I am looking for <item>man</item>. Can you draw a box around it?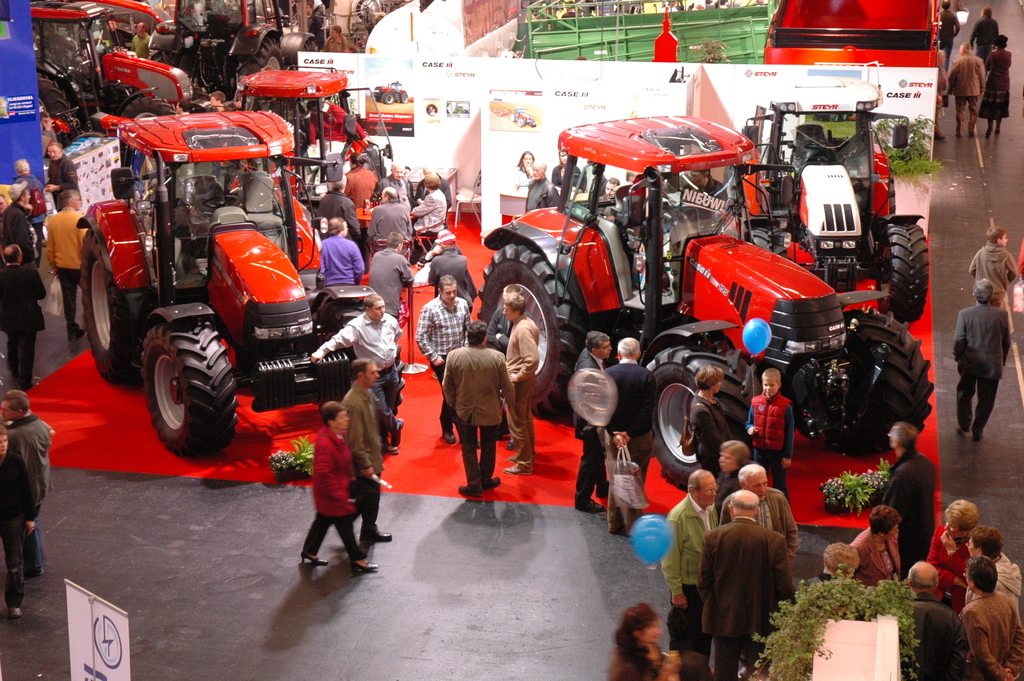
Sure, the bounding box is (526, 160, 571, 219).
